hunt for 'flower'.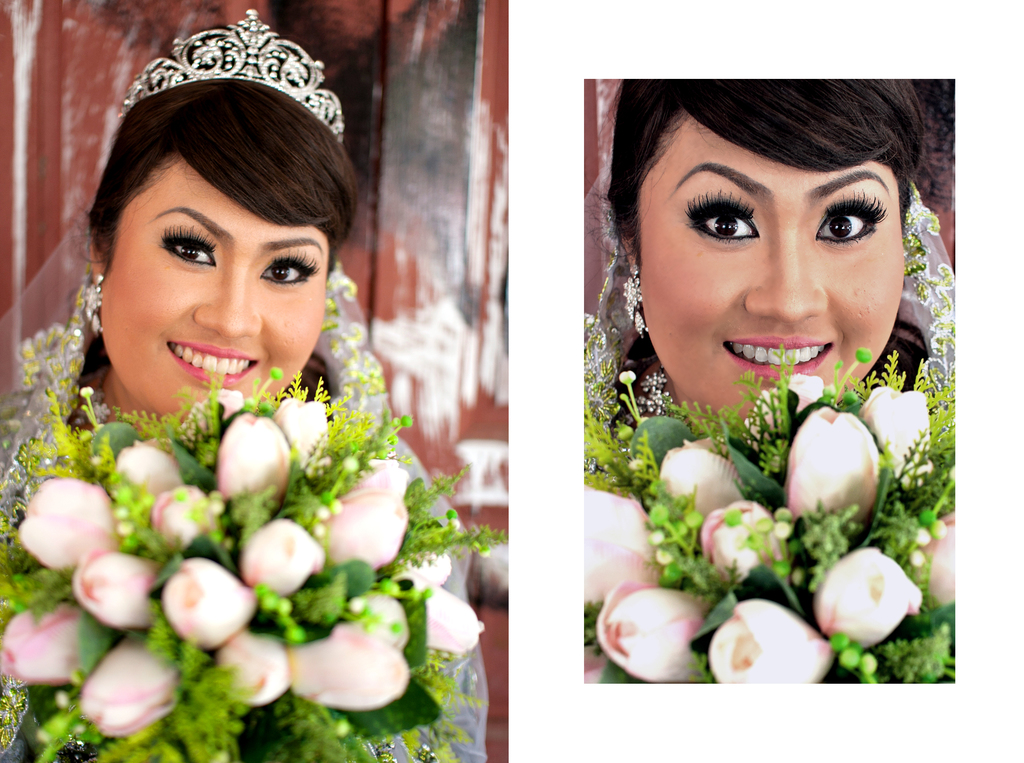
Hunted down at 76:641:172:739.
